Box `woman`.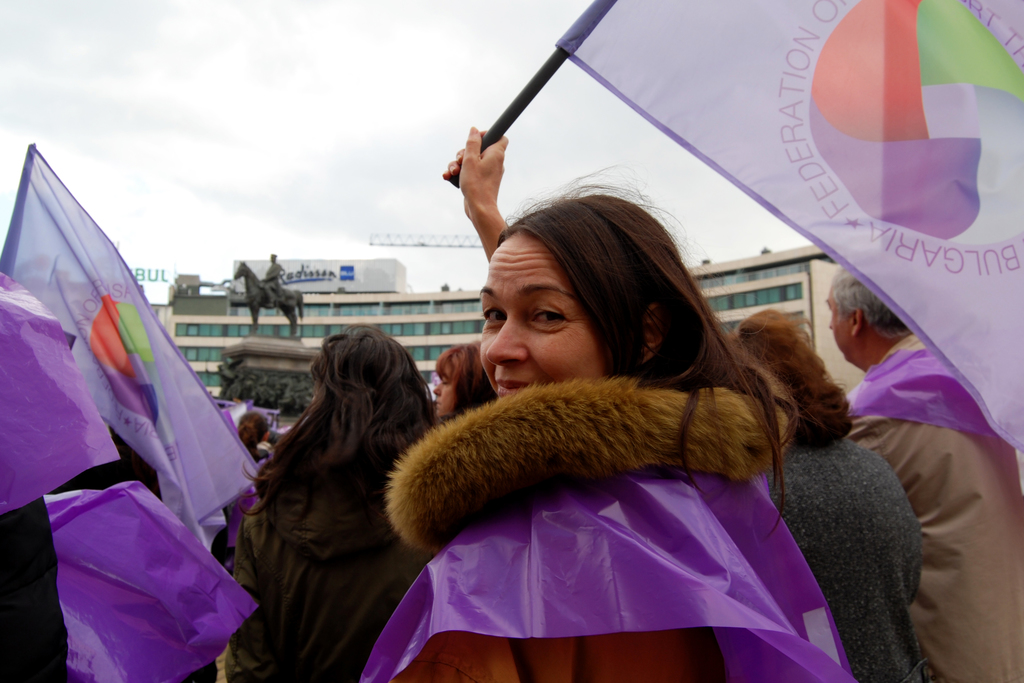
(left=234, top=413, right=269, bottom=465).
